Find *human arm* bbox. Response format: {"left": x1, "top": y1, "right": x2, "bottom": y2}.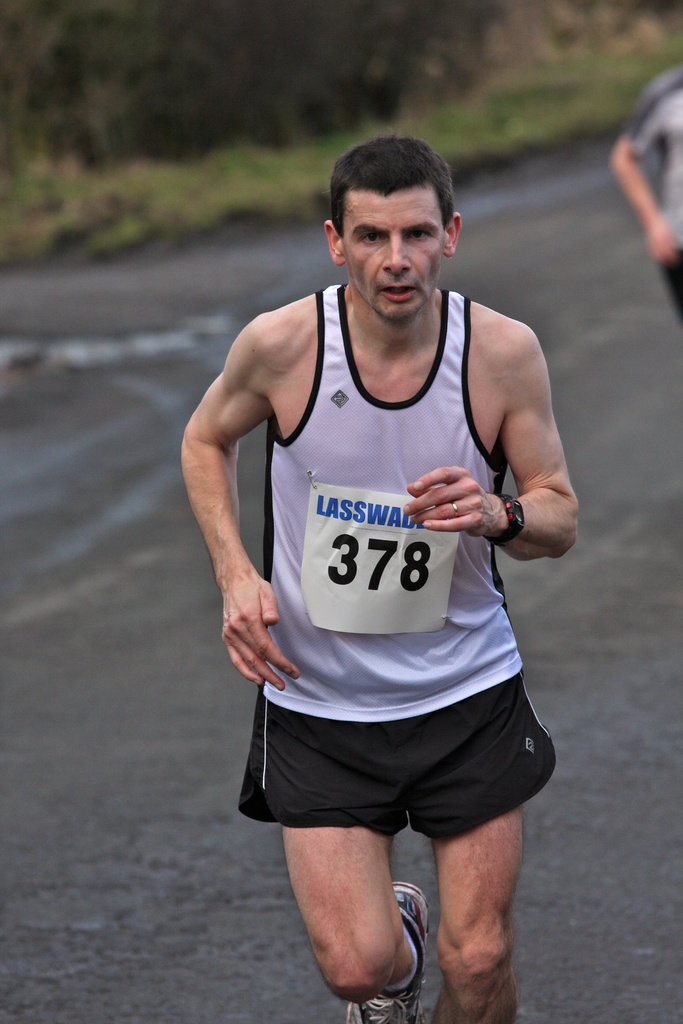
{"left": 393, "top": 323, "right": 582, "bottom": 569}.
